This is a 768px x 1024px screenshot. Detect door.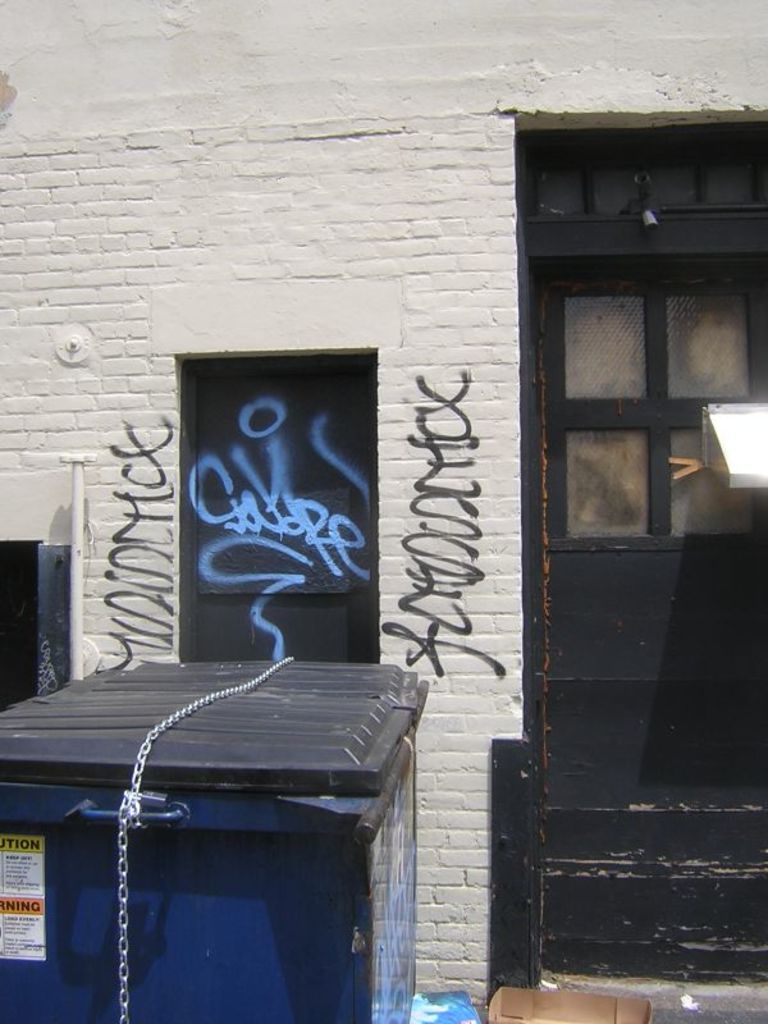
[536,274,767,983].
